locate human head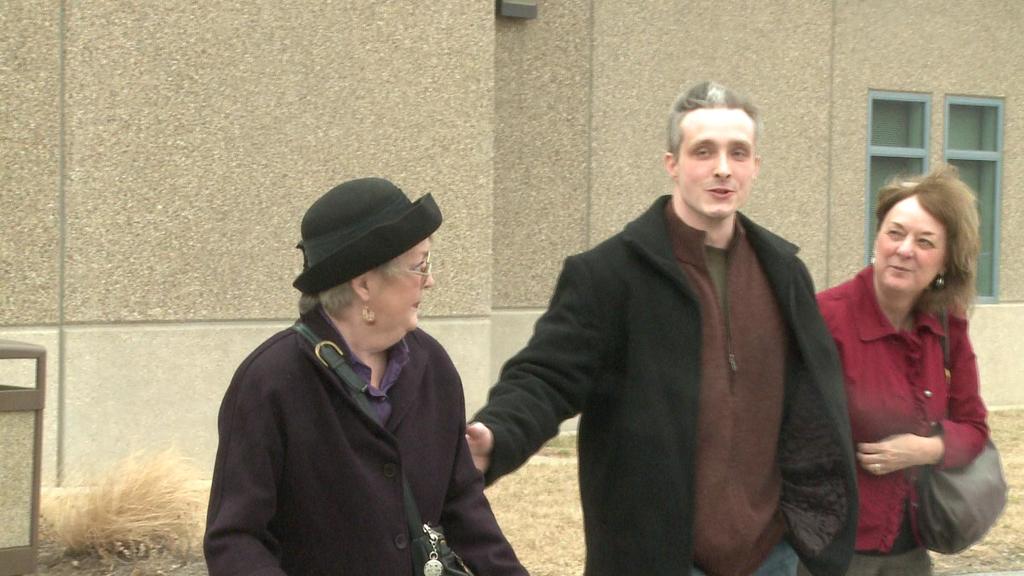
box=[277, 172, 441, 359]
